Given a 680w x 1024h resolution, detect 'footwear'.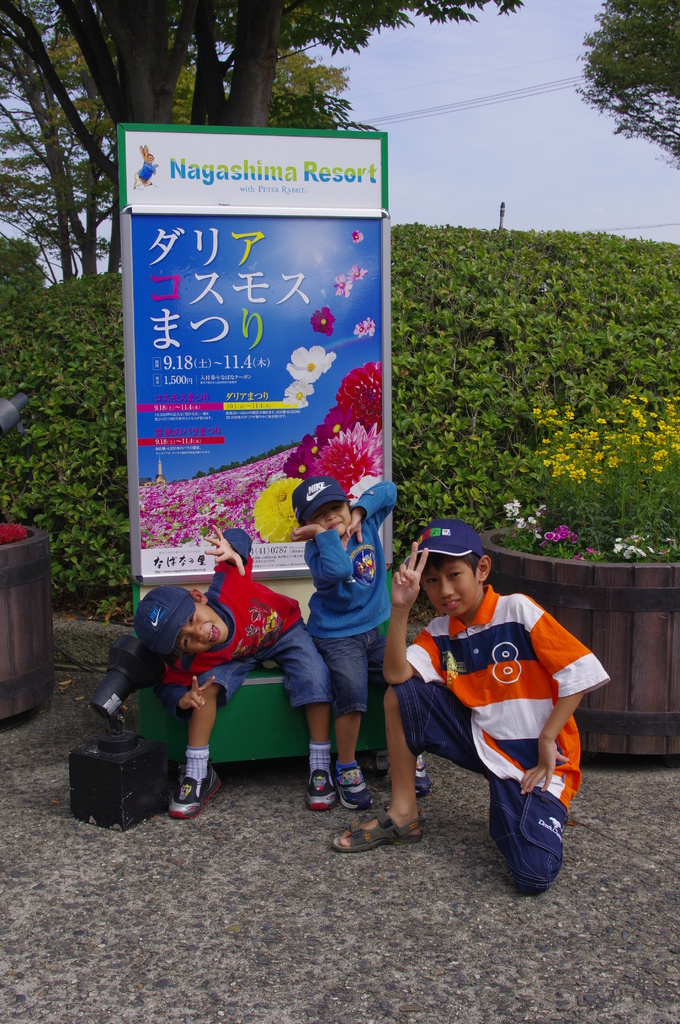
170:760:224:821.
